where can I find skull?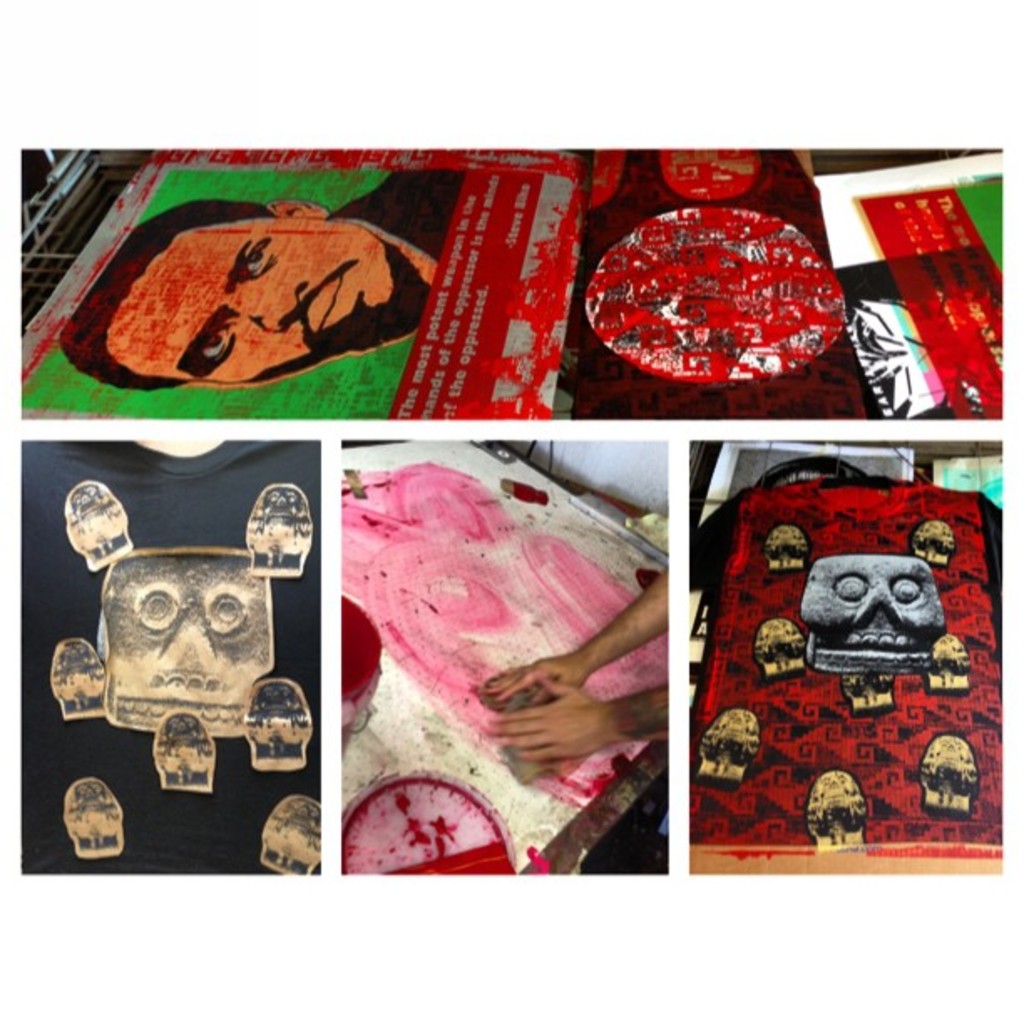
You can find it at x1=244, y1=681, x2=315, y2=771.
